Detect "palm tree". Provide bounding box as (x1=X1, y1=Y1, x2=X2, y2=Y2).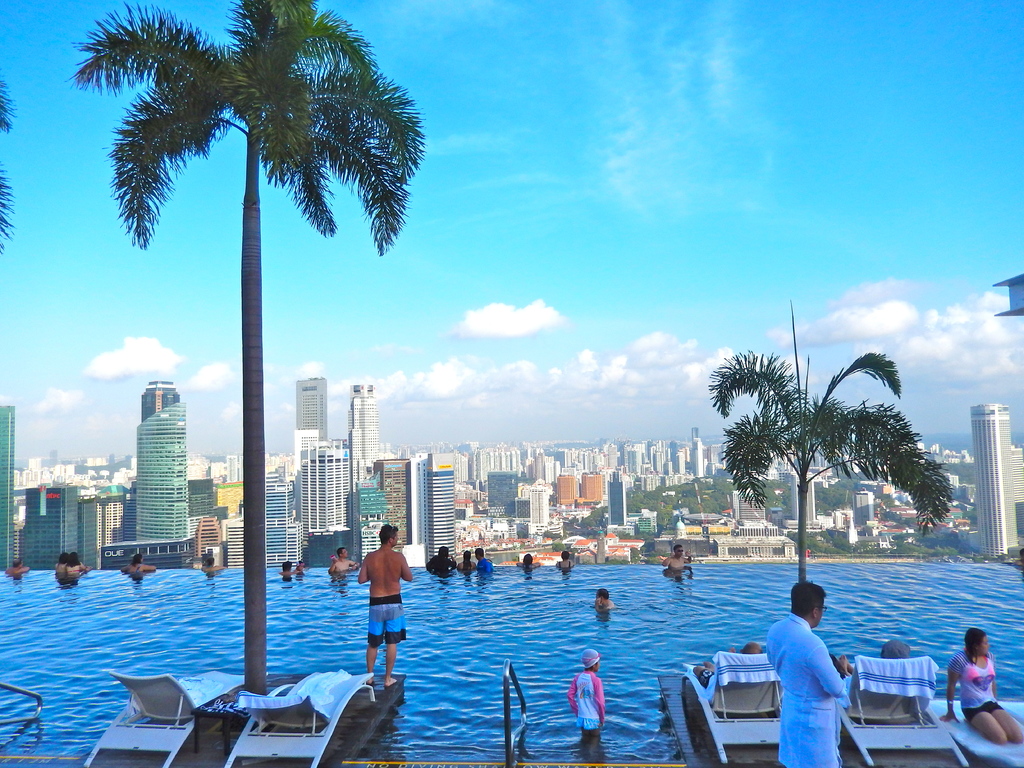
(x1=749, y1=346, x2=901, y2=621).
